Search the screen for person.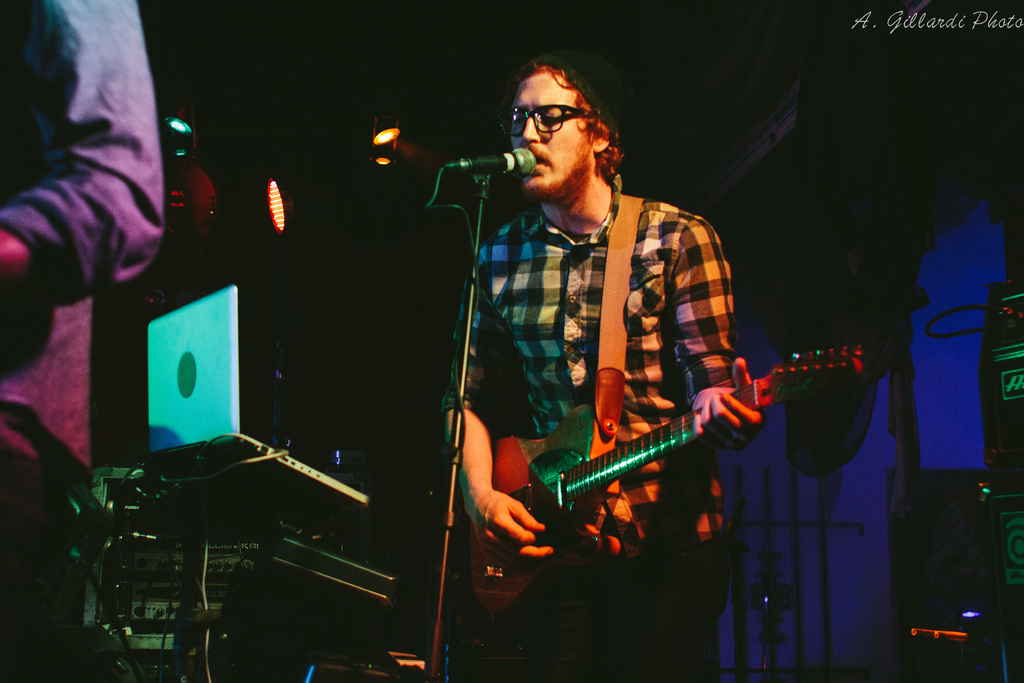
Found at 446,33,900,682.
